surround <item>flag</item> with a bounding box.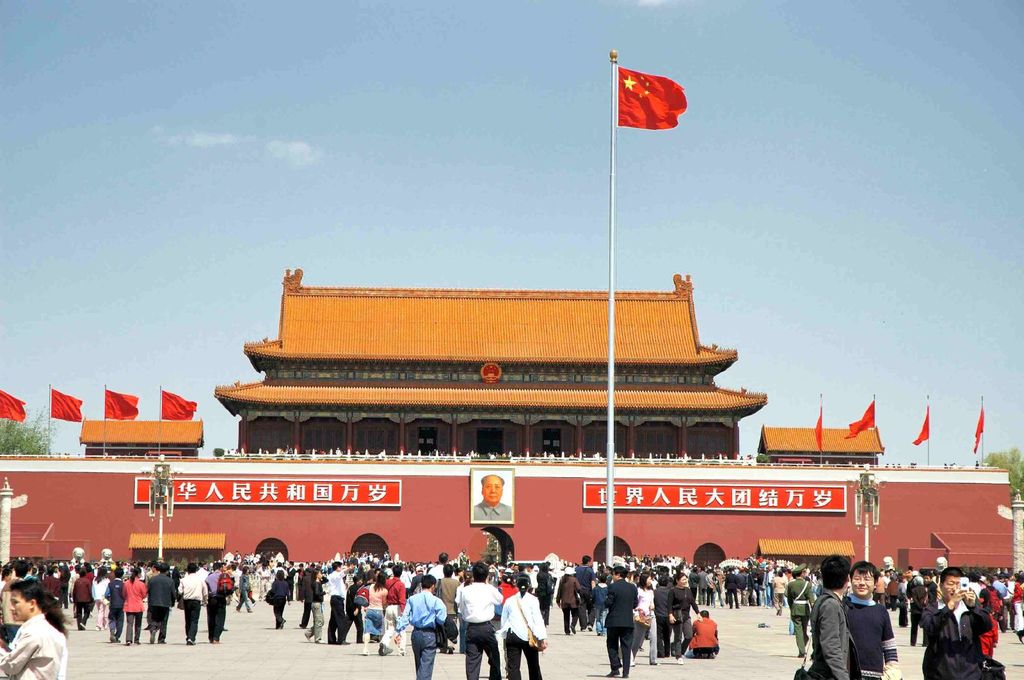
x1=0 y1=390 x2=28 y2=422.
